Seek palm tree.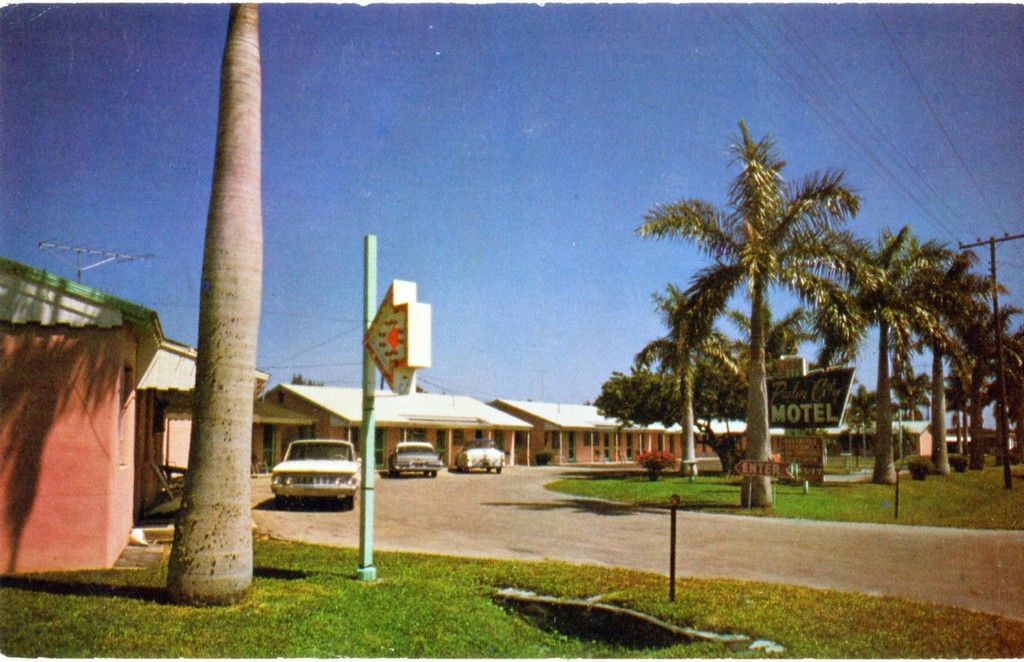
locate(818, 235, 949, 477).
